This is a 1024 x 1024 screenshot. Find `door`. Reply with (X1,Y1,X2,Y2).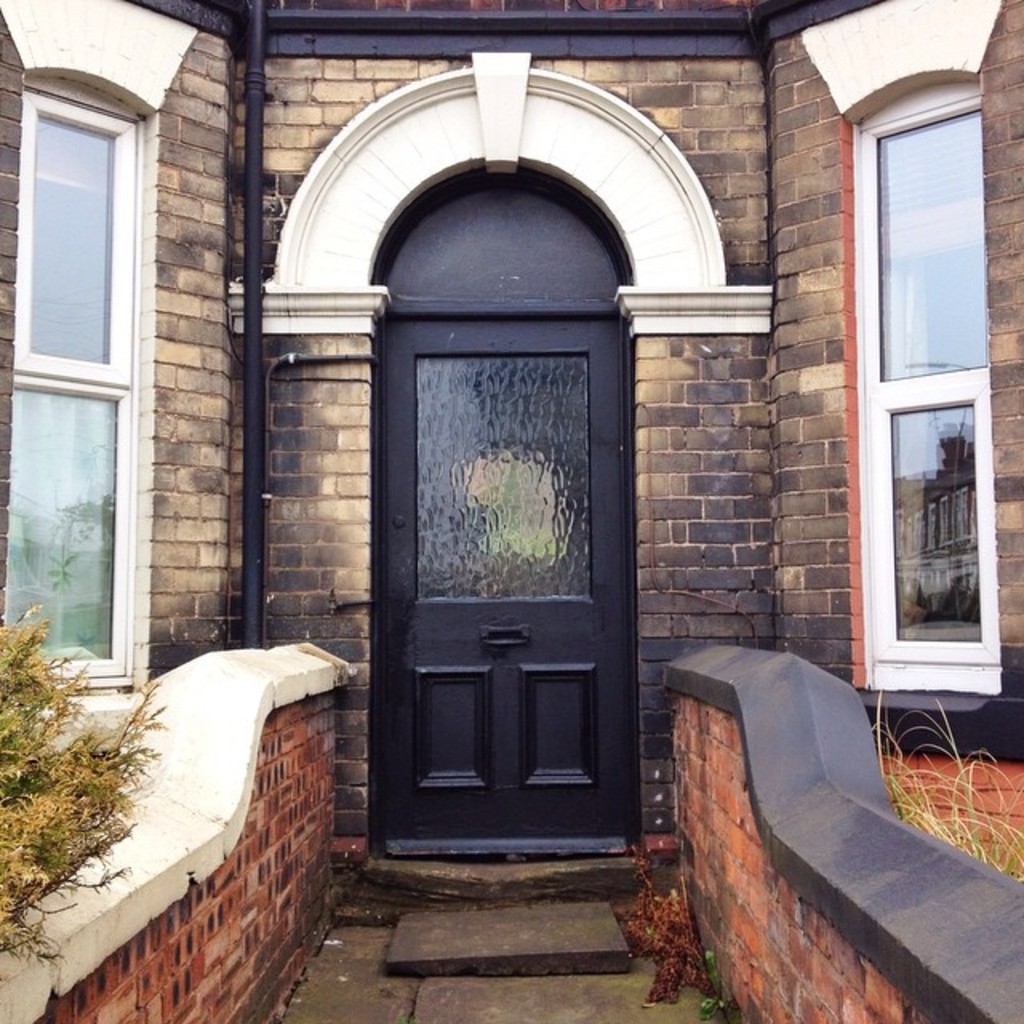
(365,309,643,861).
